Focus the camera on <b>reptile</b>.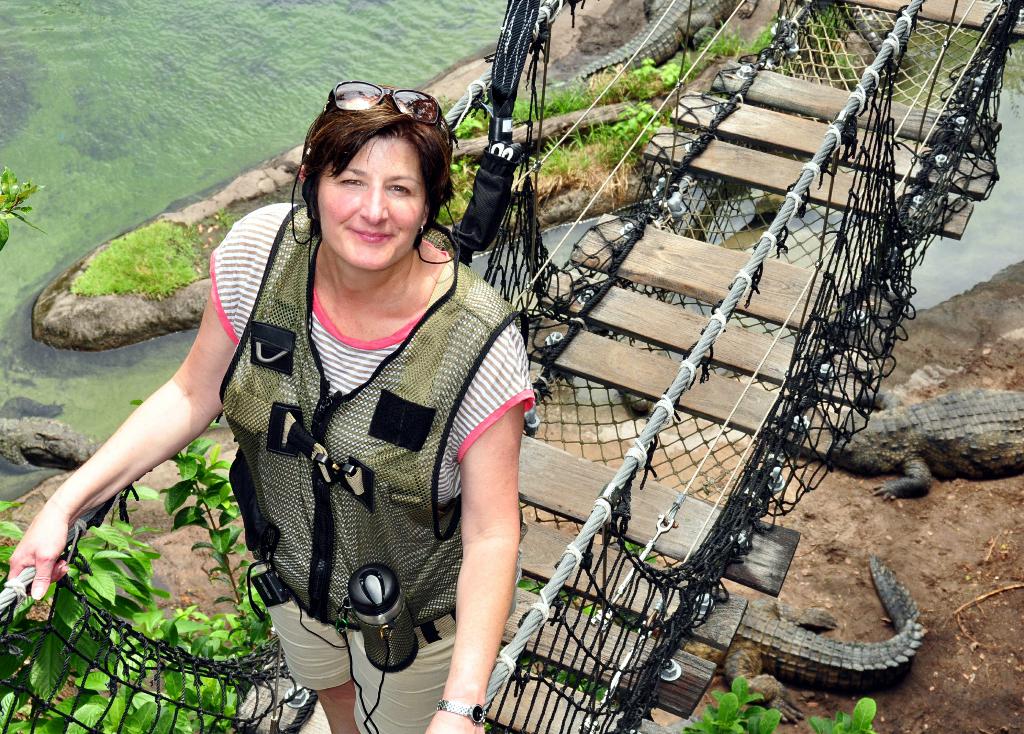
Focus region: 669:553:931:726.
